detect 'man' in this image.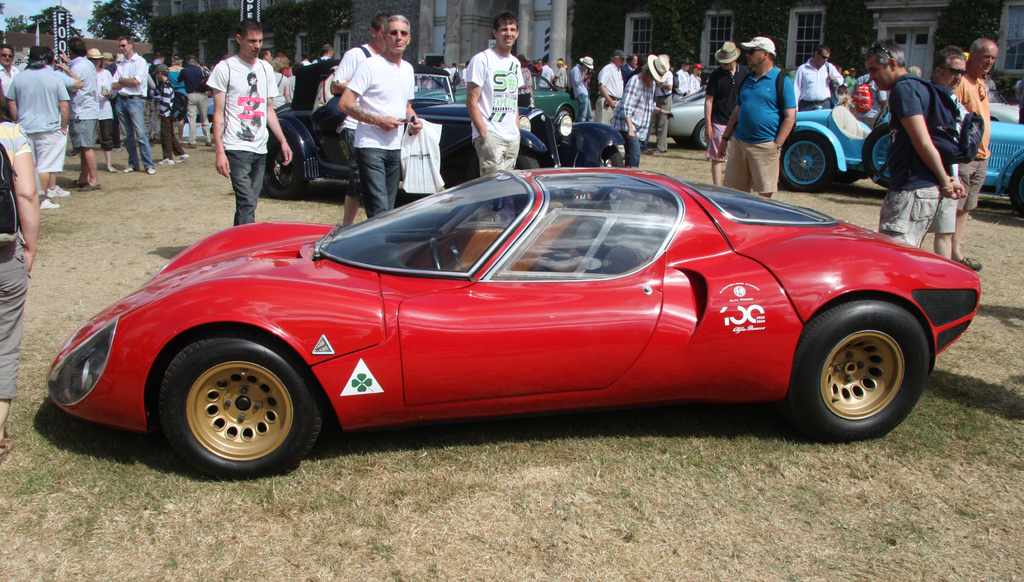
Detection: {"left": 955, "top": 37, "right": 991, "bottom": 265}.
